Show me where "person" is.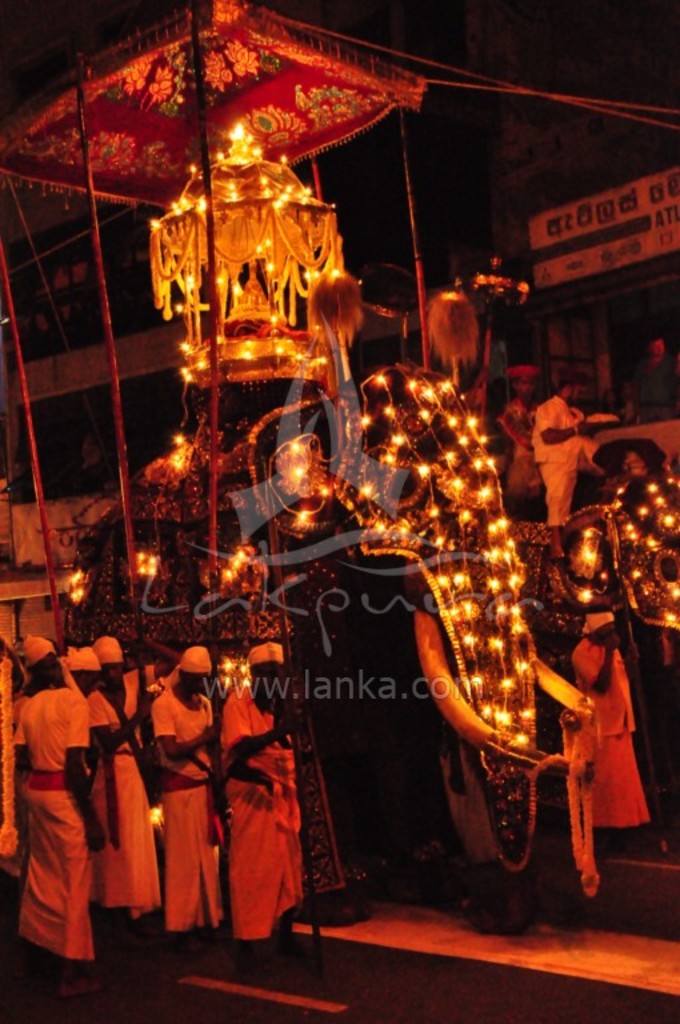
"person" is at (561,595,664,860).
